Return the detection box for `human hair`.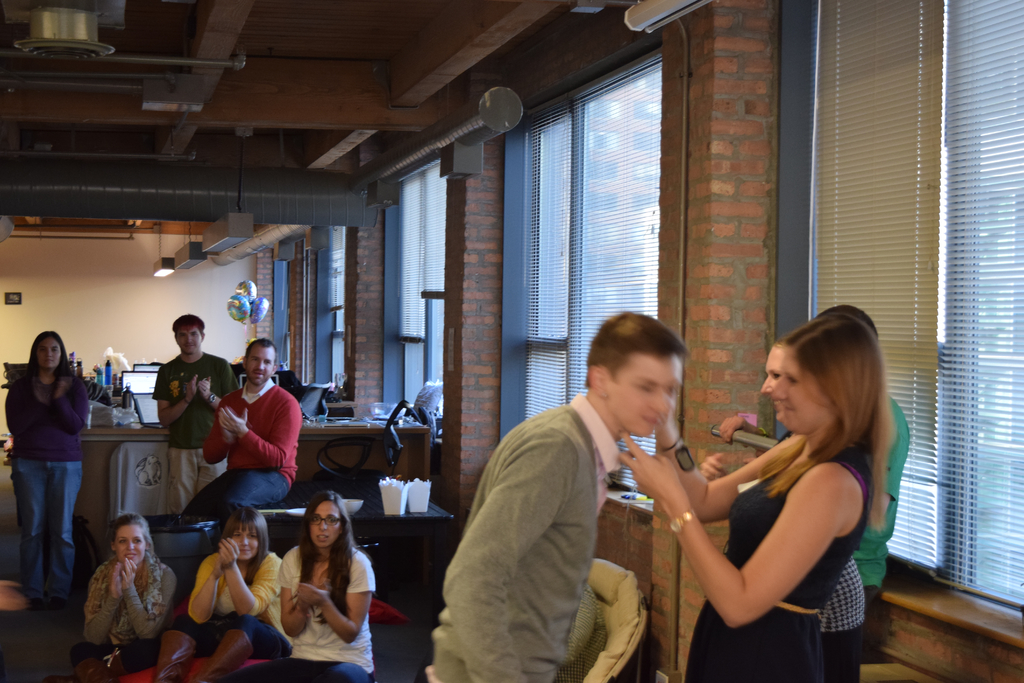
crop(22, 331, 79, 383).
